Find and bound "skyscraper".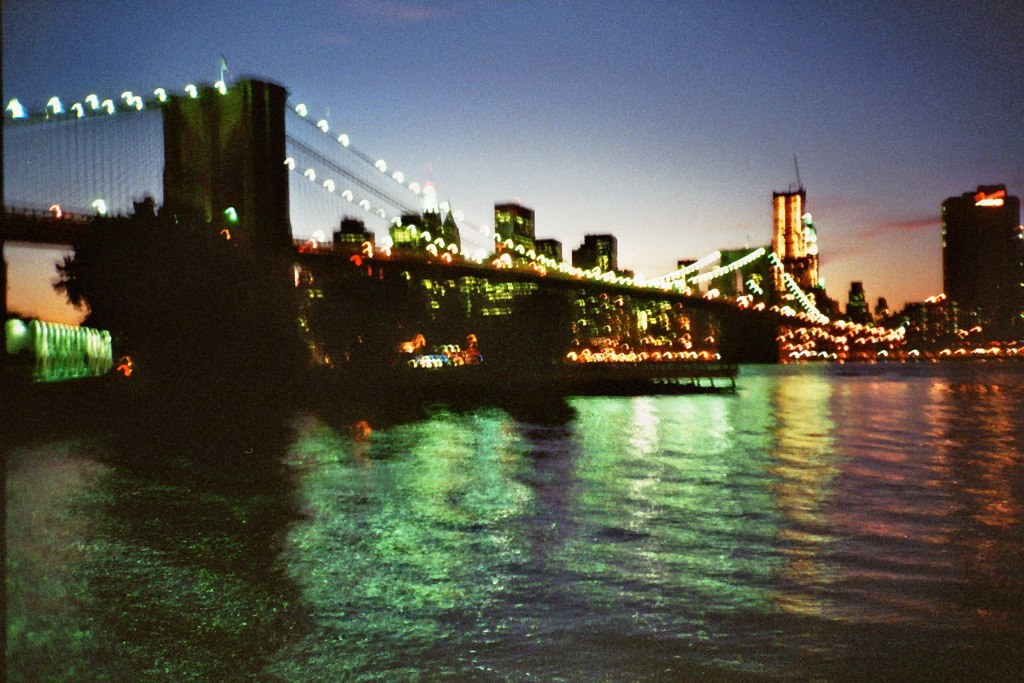
Bound: Rect(571, 235, 629, 276).
